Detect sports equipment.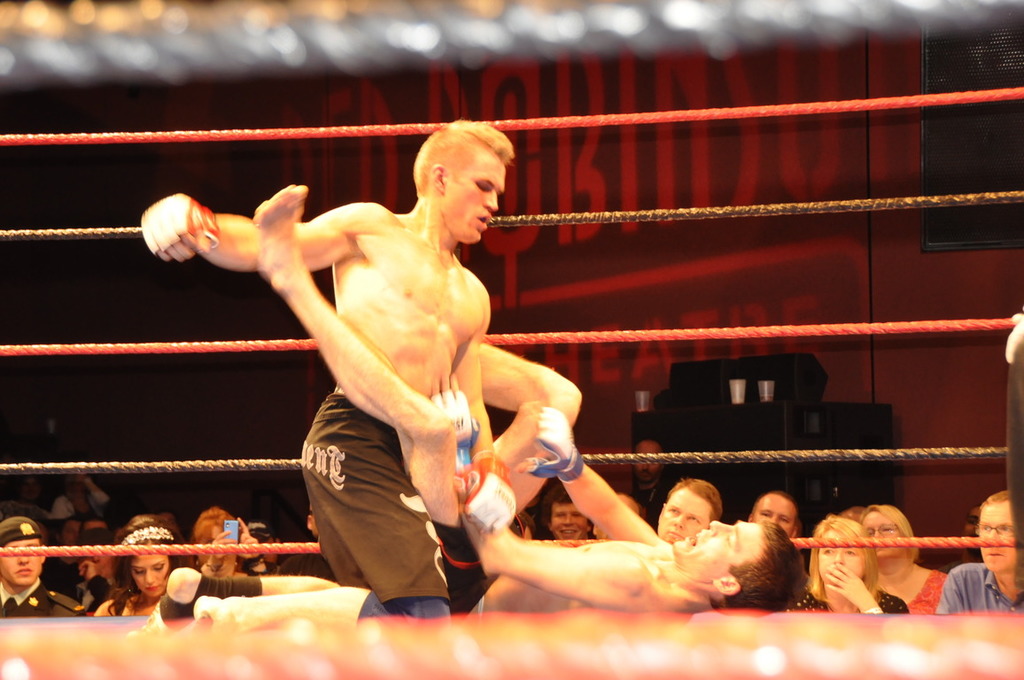
Detected at bbox=[428, 389, 478, 474].
